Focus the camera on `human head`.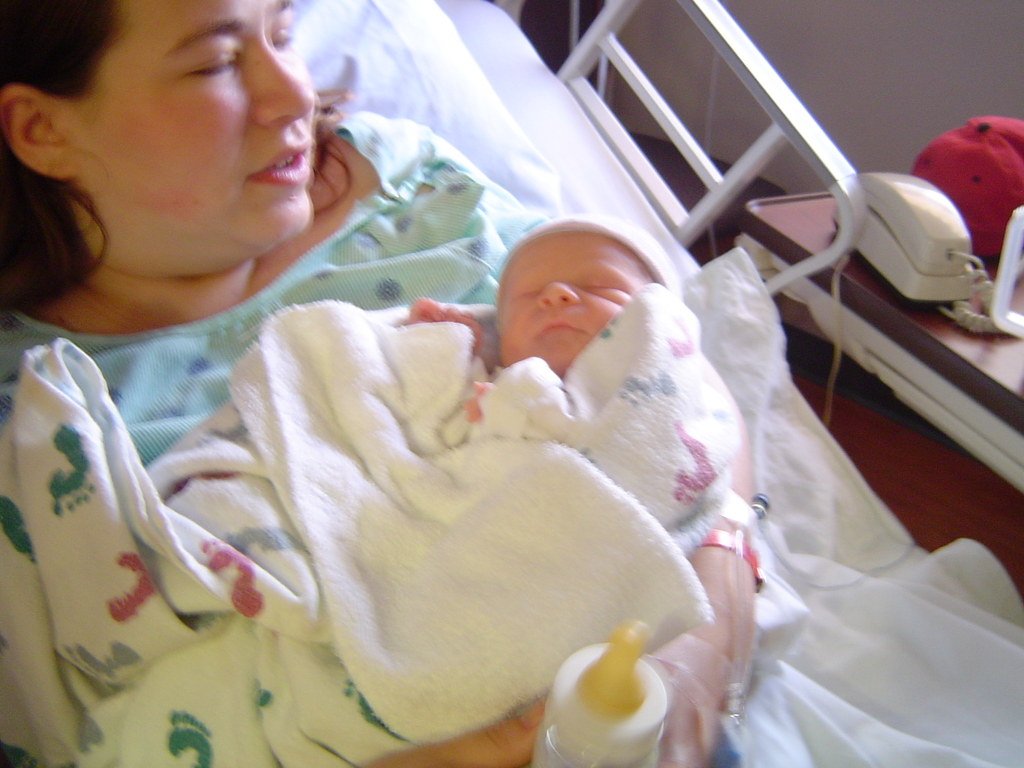
Focus region: [left=488, top=222, right=653, bottom=366].
